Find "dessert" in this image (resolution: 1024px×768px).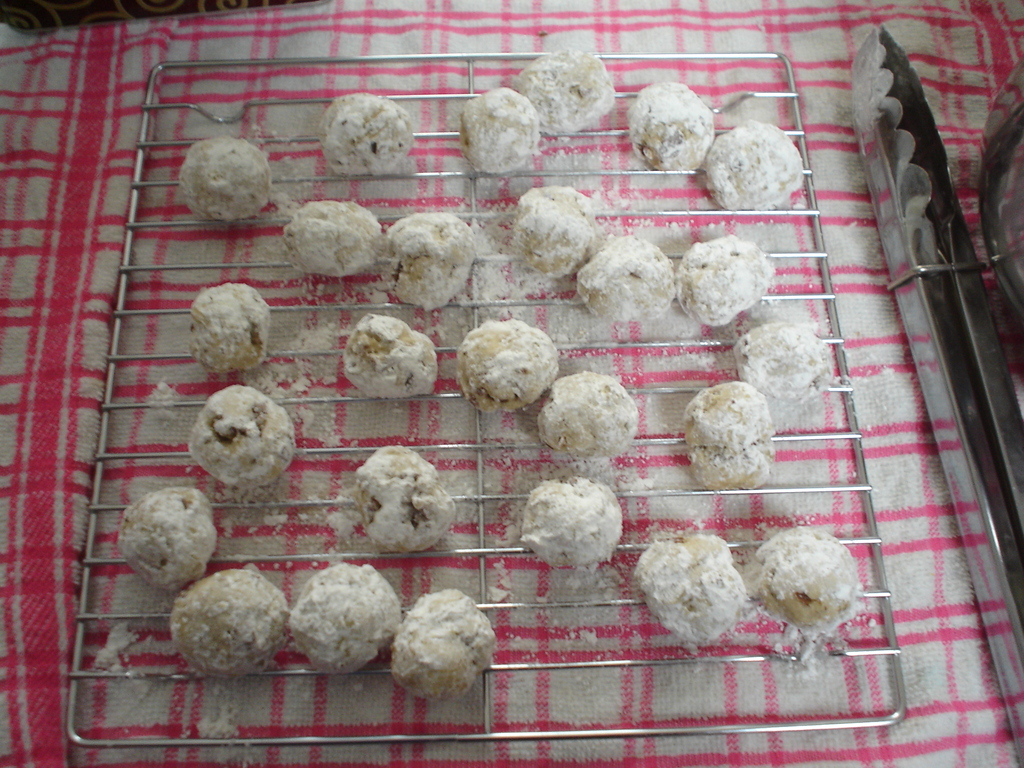
[left=516, top=45, right=623, bottom=138].
